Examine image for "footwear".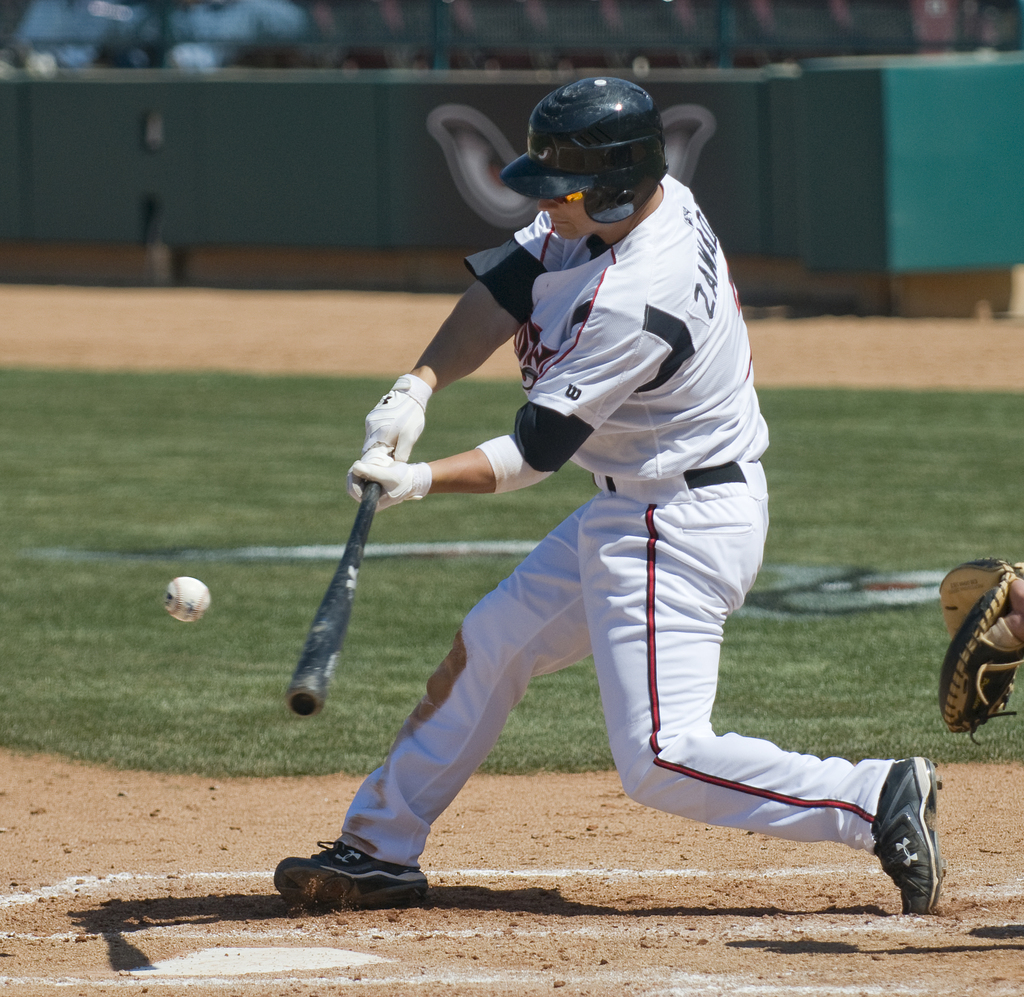
Examination result: rect(870, 756, 958, 914).
